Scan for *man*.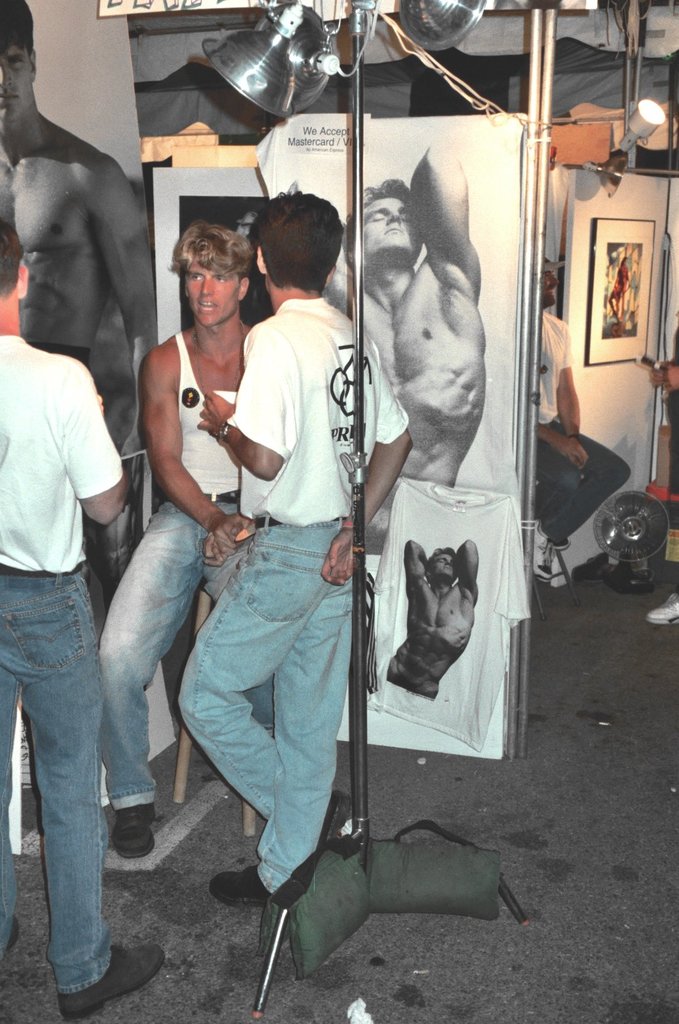
Scan result: (264,145,483,479).
